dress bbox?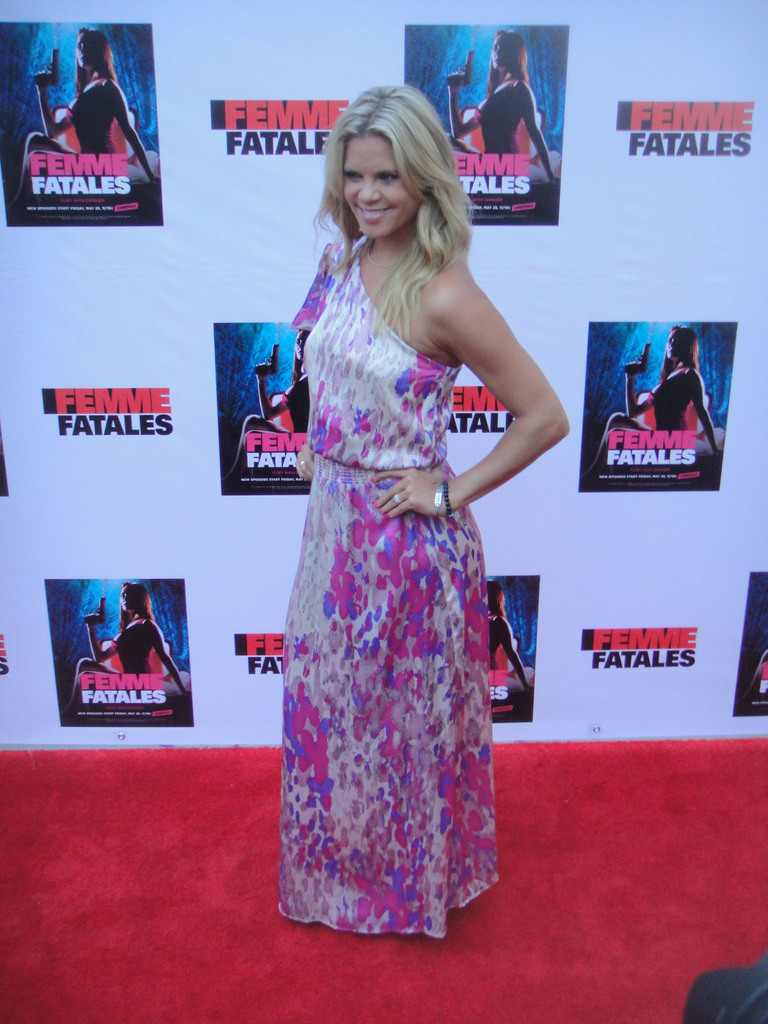
rect(278, 236, 490, 939)
